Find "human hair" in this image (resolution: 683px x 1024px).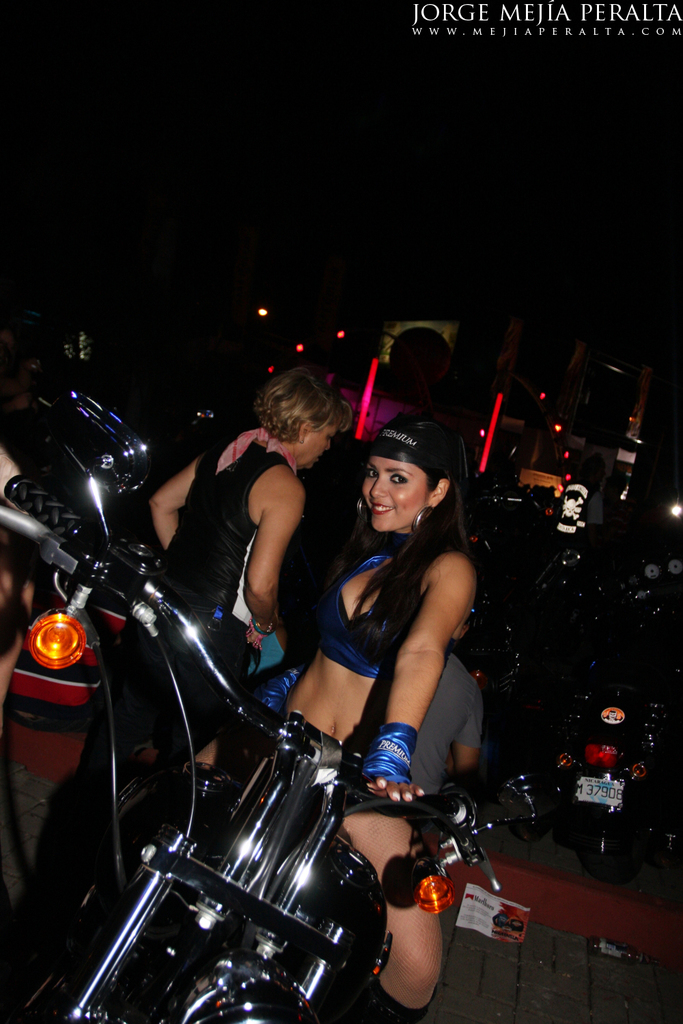
{"left": 251, "top": 364, "right": 357, "bottom": 439}.
